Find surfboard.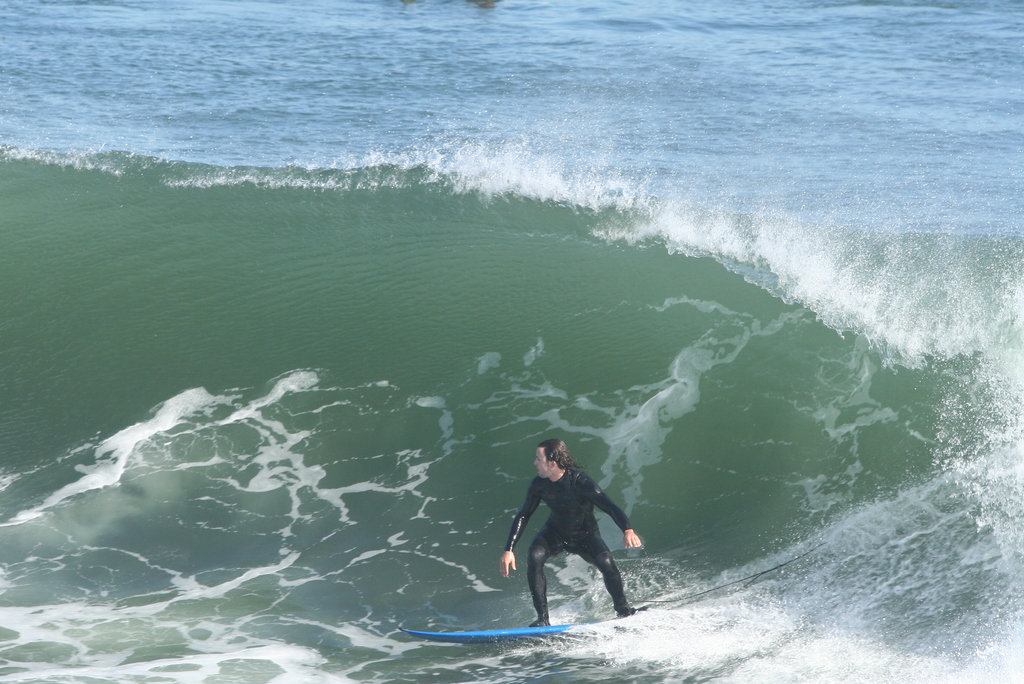
<region>397, 623, 572, 647</region>.
